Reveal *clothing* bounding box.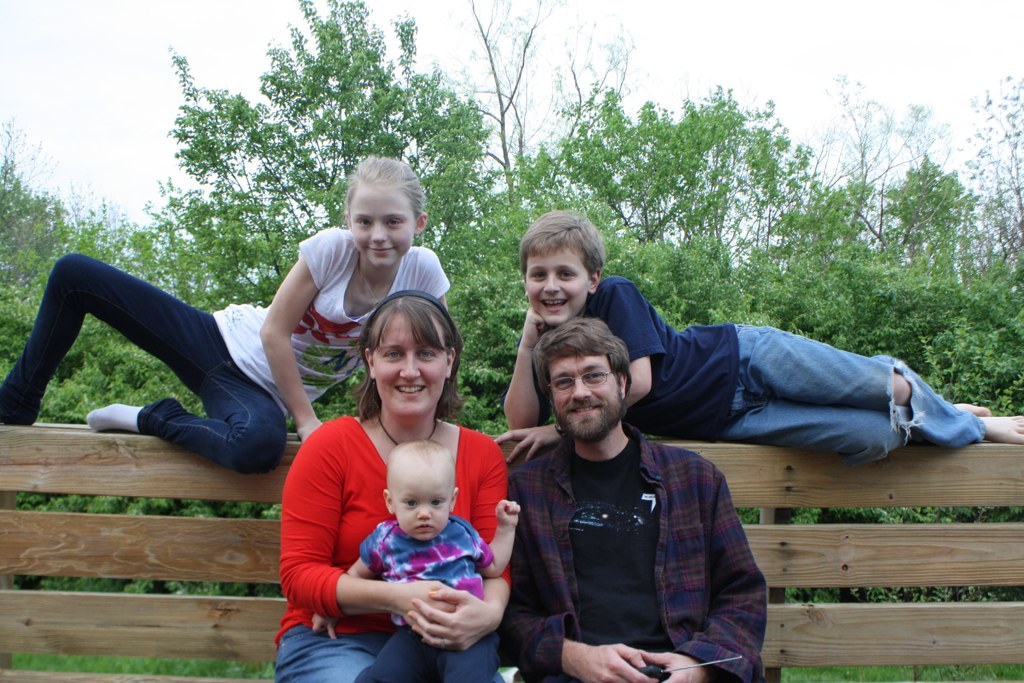
Revealed: [left=493, top=417, right=771, bottom=682].
